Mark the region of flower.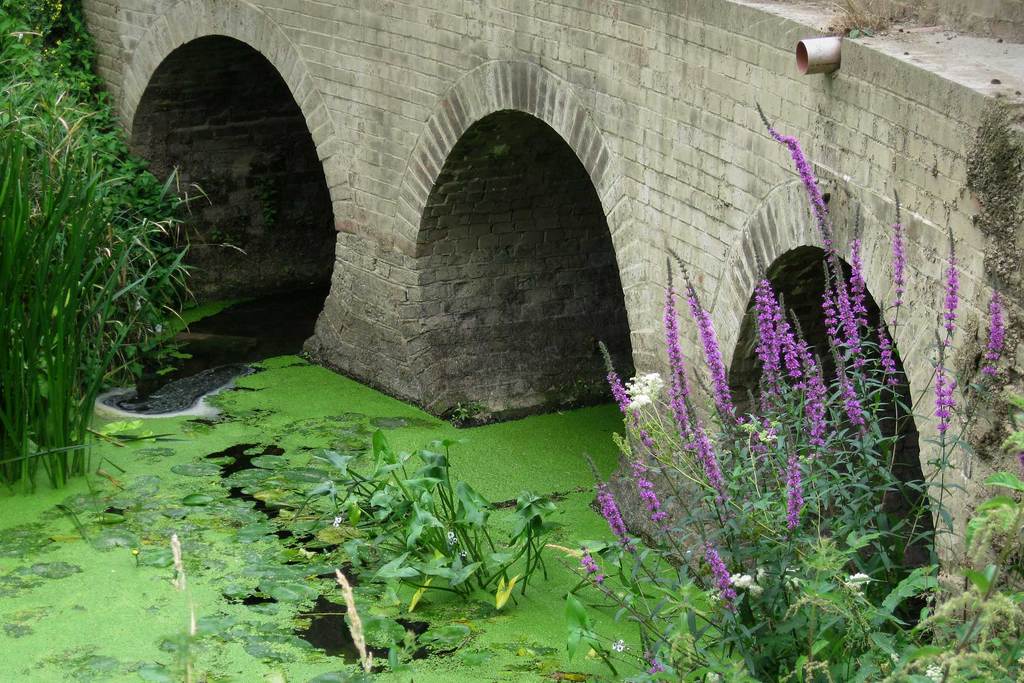
Region: <region>885, 654, 897, 667</region>.
